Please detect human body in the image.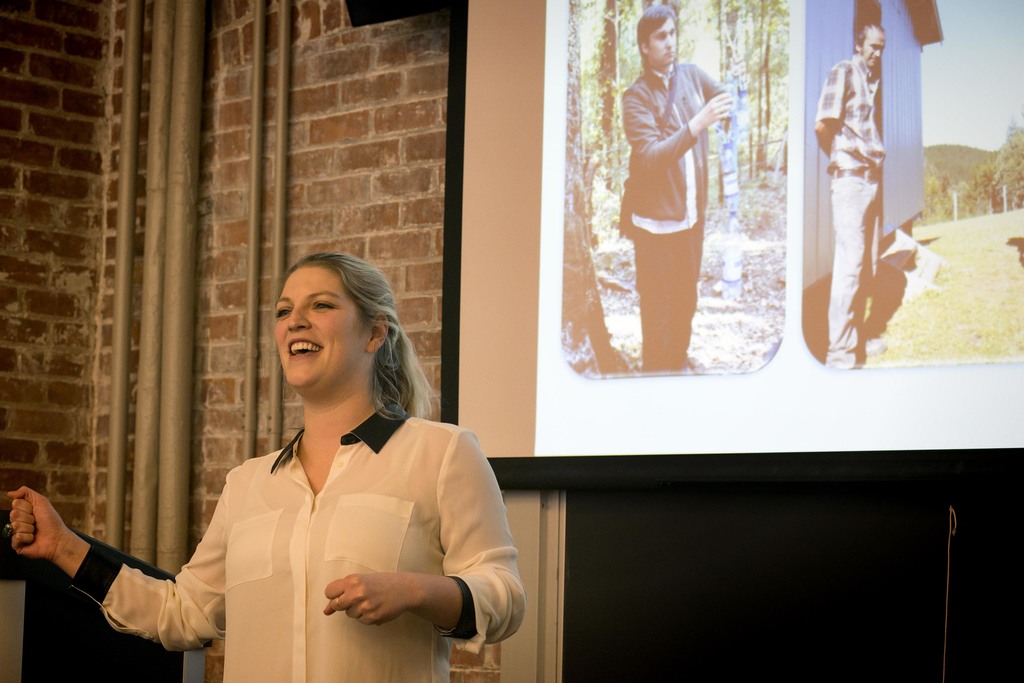
(2,249,521,682).
